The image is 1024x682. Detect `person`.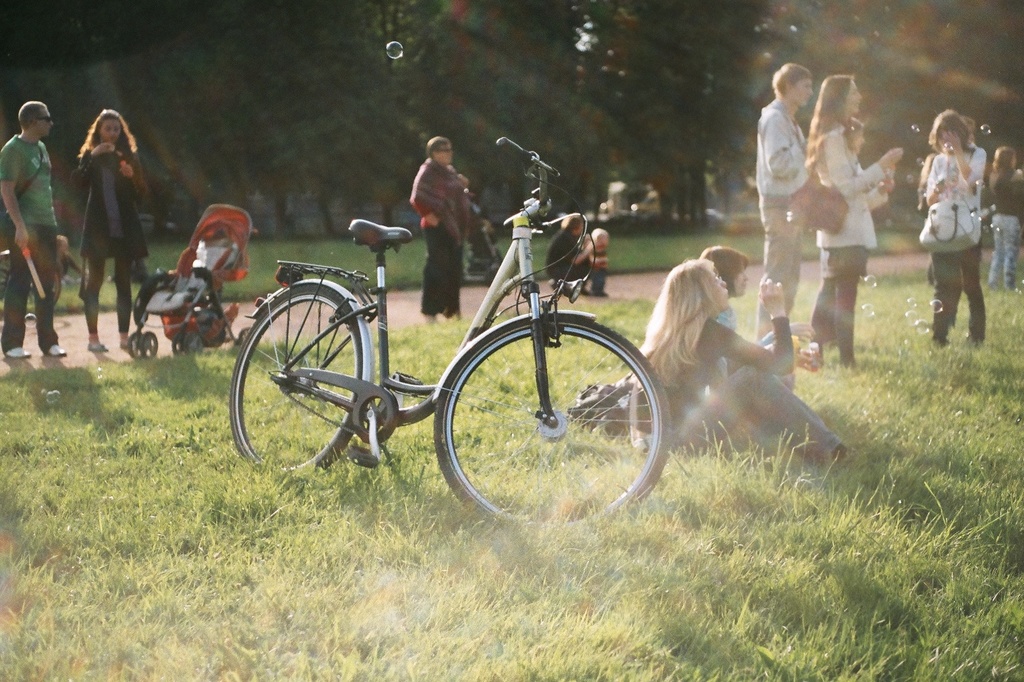
Detection: (0,97,61,364).
